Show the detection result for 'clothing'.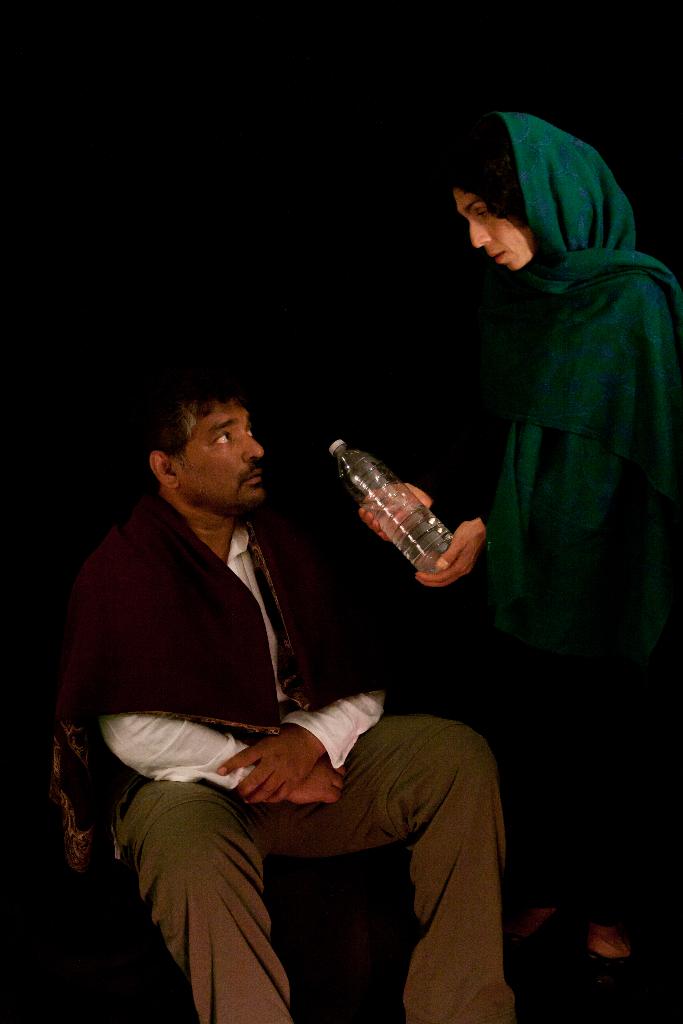
region(92, 524, 418, 778).
